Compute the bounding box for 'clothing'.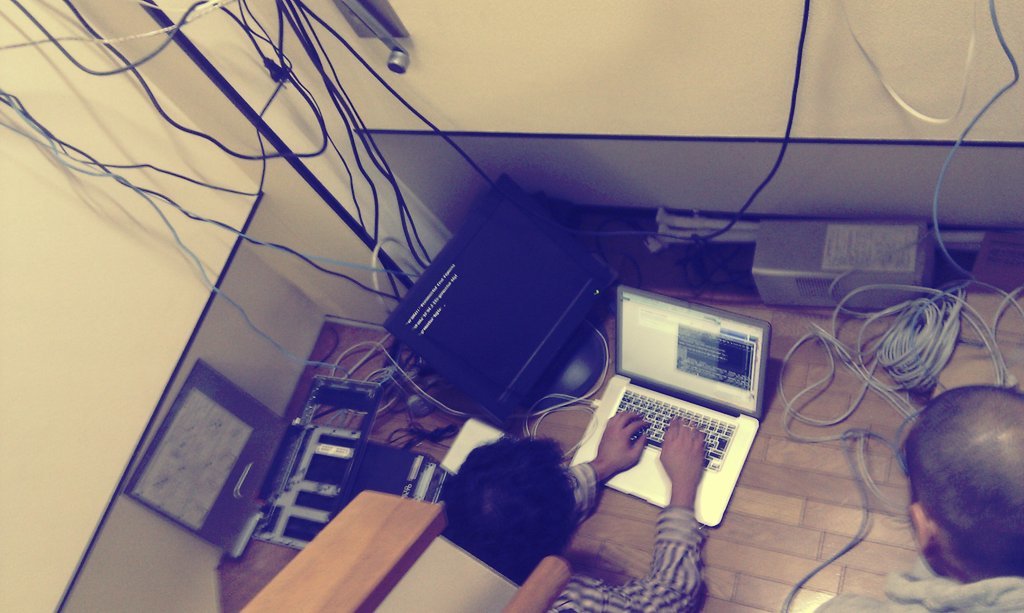
bbox(810, 554, 1023, 612).
